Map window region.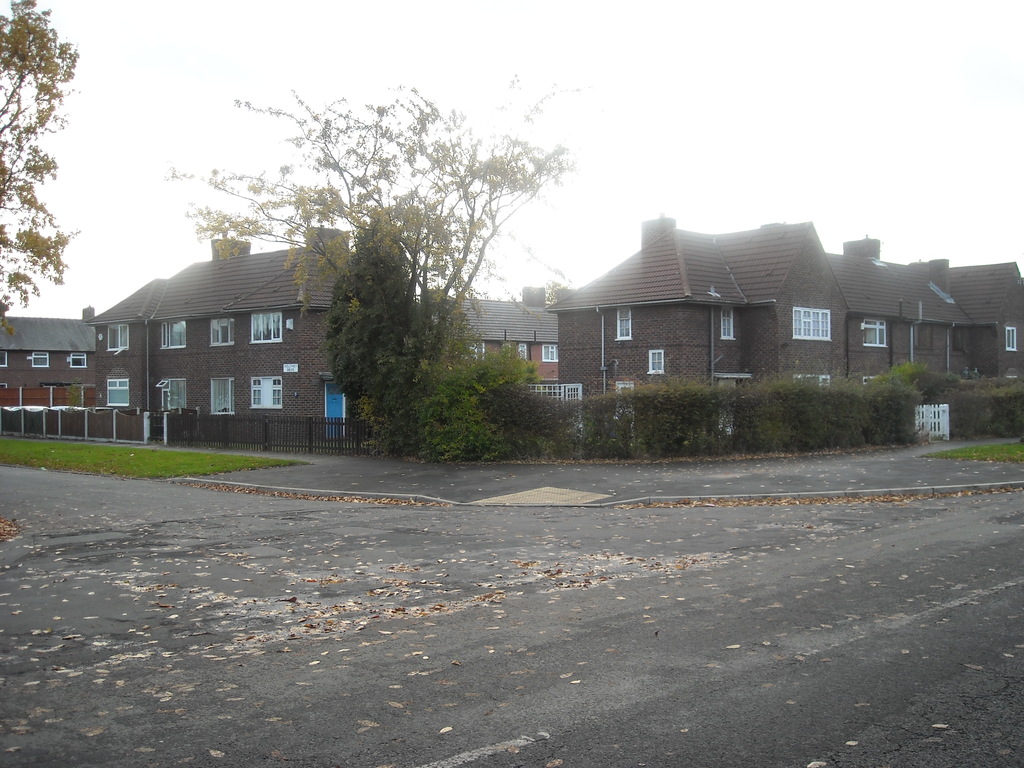
Mapped to left=29, top=352, right=51, bottom=365.
